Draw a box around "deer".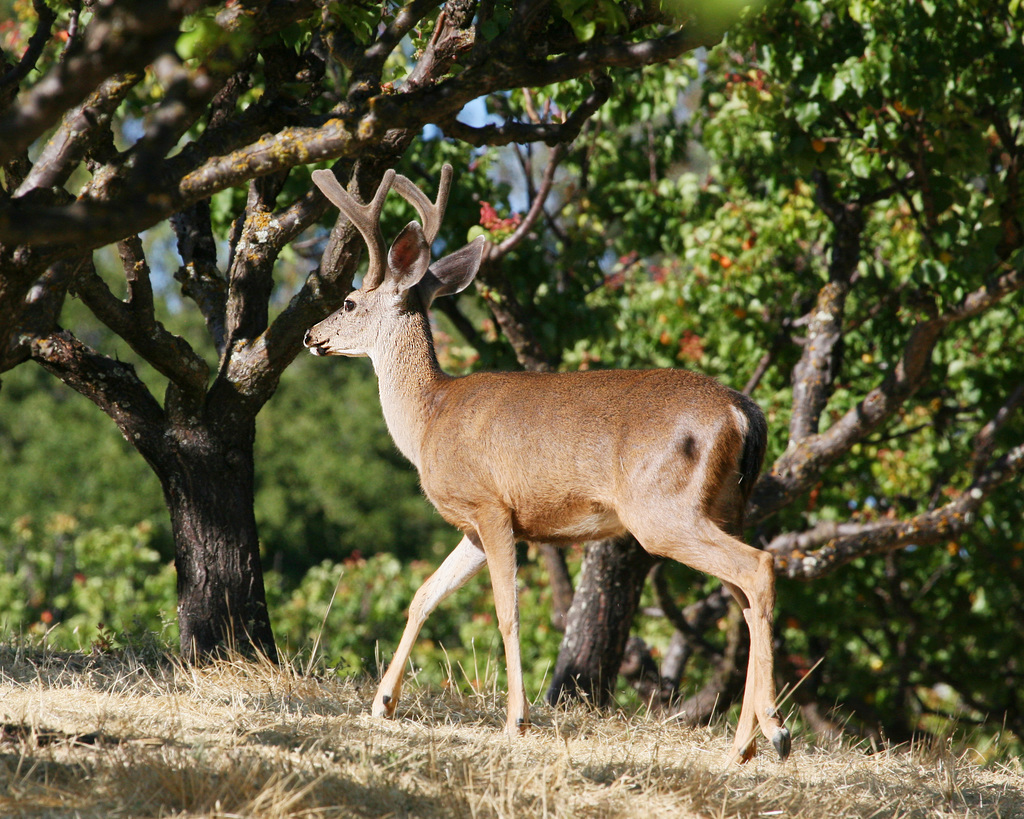
pyautogui.locateOnScreen(300, 159, 791, 763).
